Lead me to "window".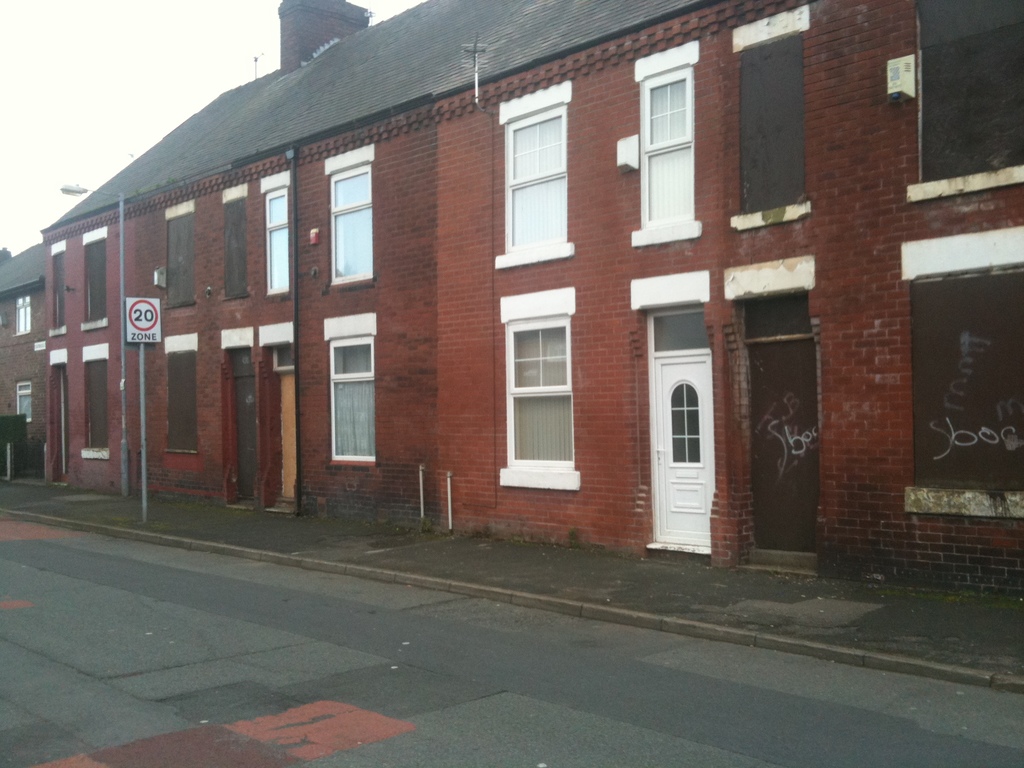
Lead to Rect(497, 275, 578, 486).
